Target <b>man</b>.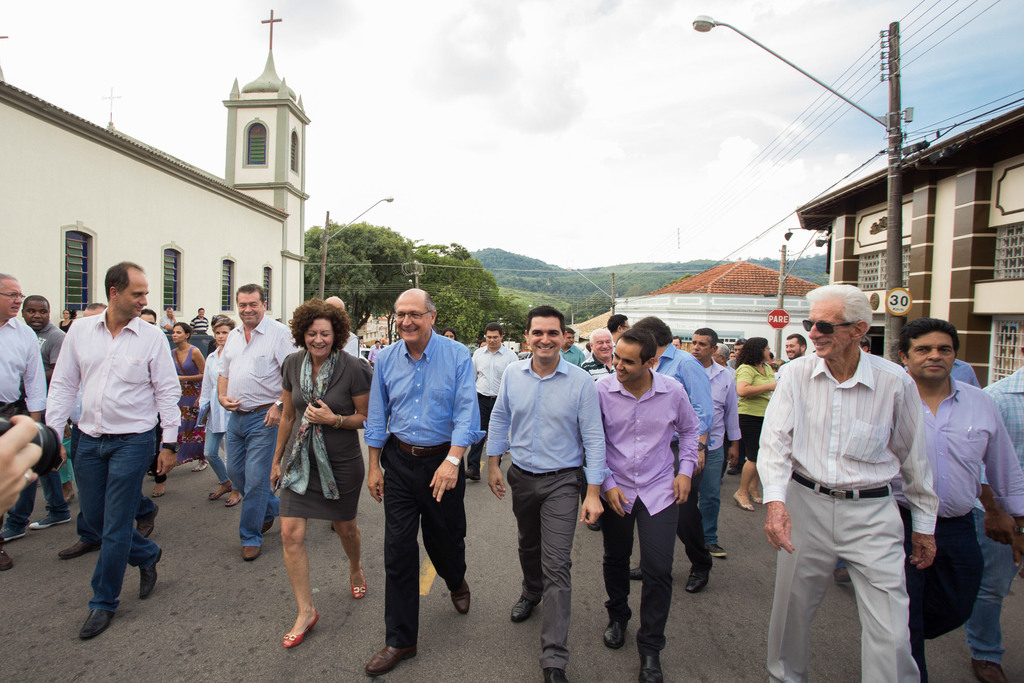
Target region: 561 327 588 365.
